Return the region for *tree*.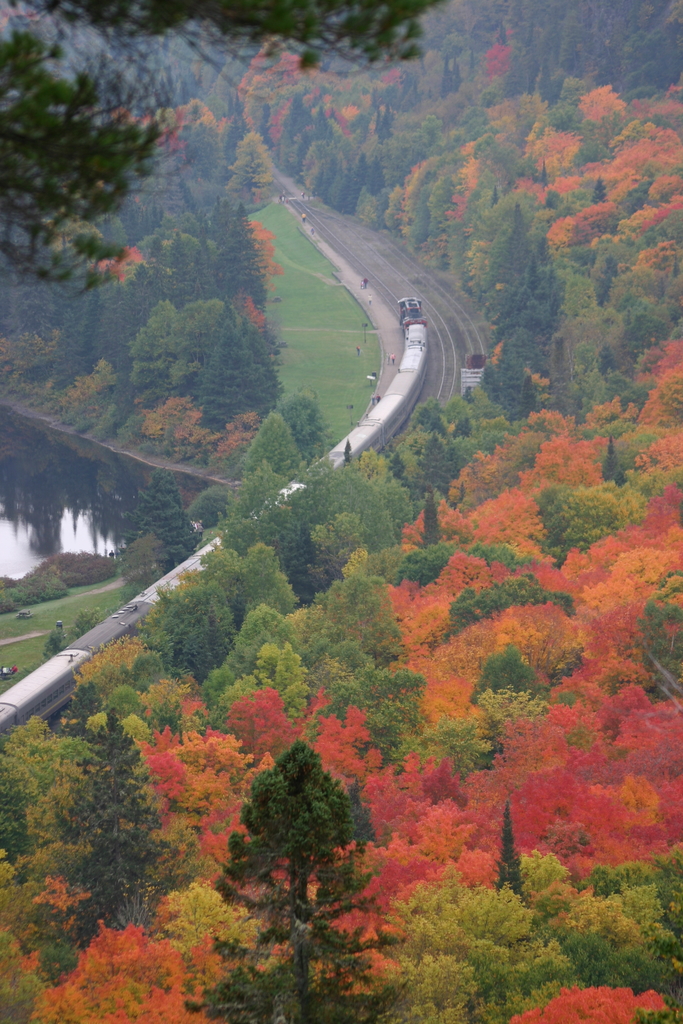
(124, 532, 166, 588).
